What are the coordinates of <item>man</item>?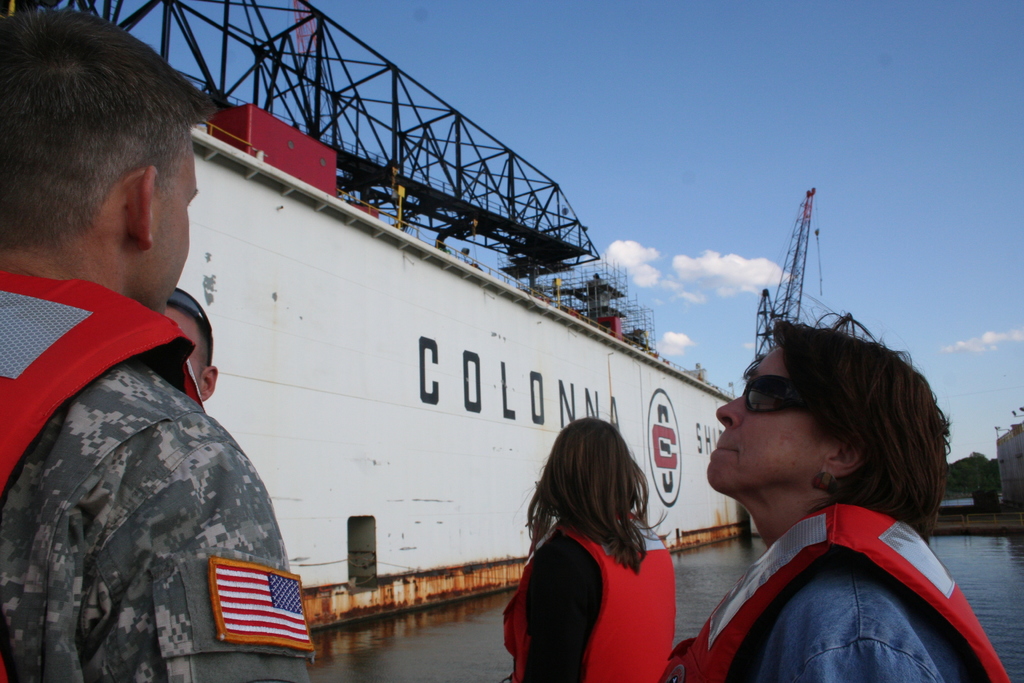
[0,56,294,680].
